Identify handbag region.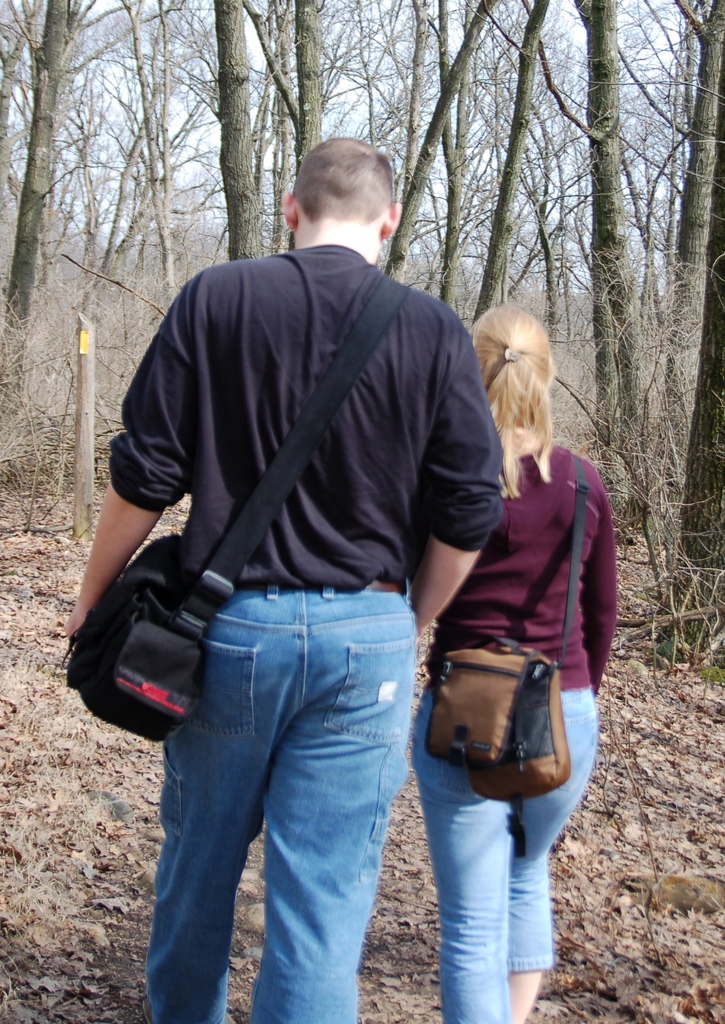
Region: 425, 456, 582, 803.
